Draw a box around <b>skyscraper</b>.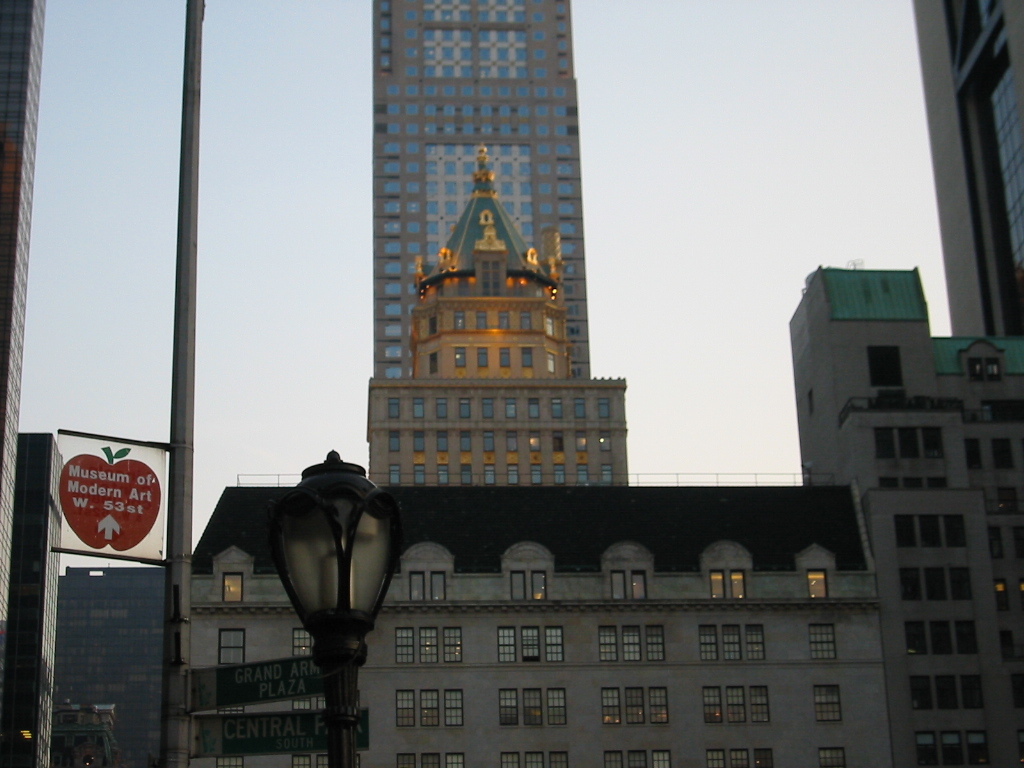
{"x1": 915, "y1": 0, "x2": 1023, "y2": 341}.
